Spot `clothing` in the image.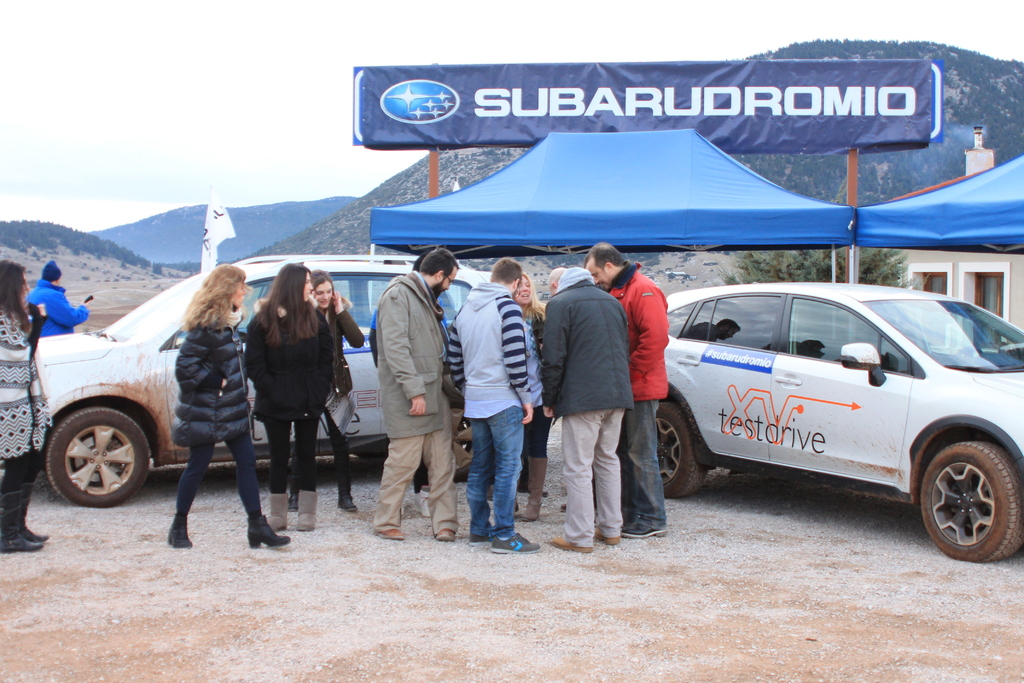
`clothing` found at Rect(355, 243, 454, 545).
